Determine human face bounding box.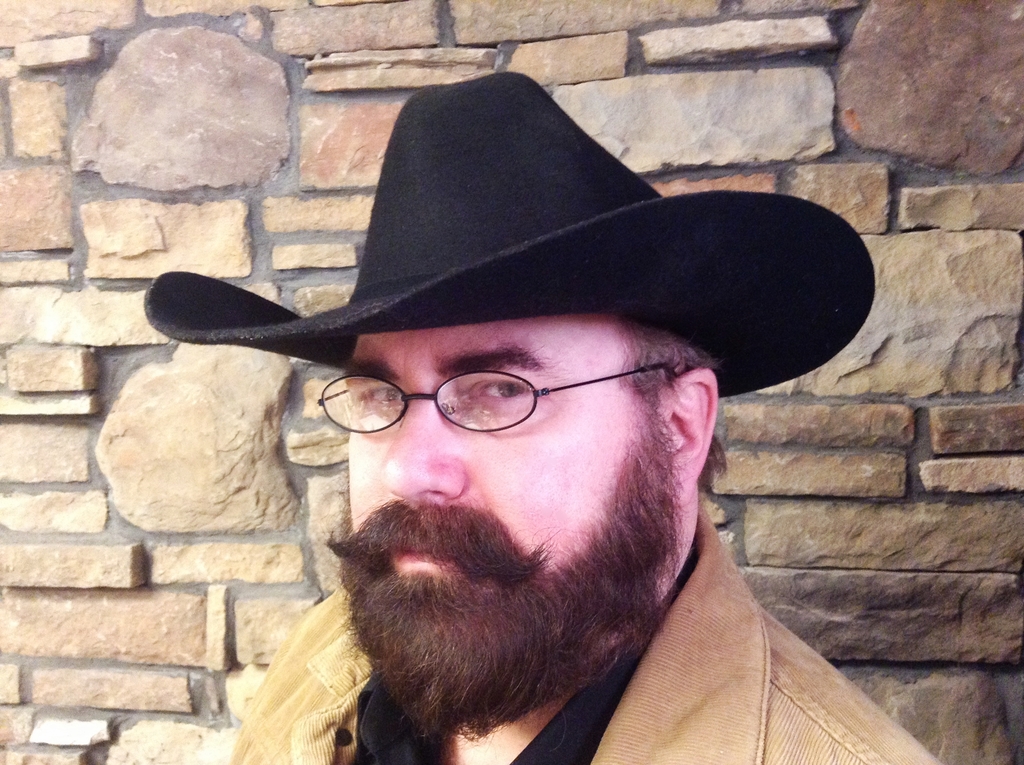
Determined: bbox=[329, 326, 677, 745].
